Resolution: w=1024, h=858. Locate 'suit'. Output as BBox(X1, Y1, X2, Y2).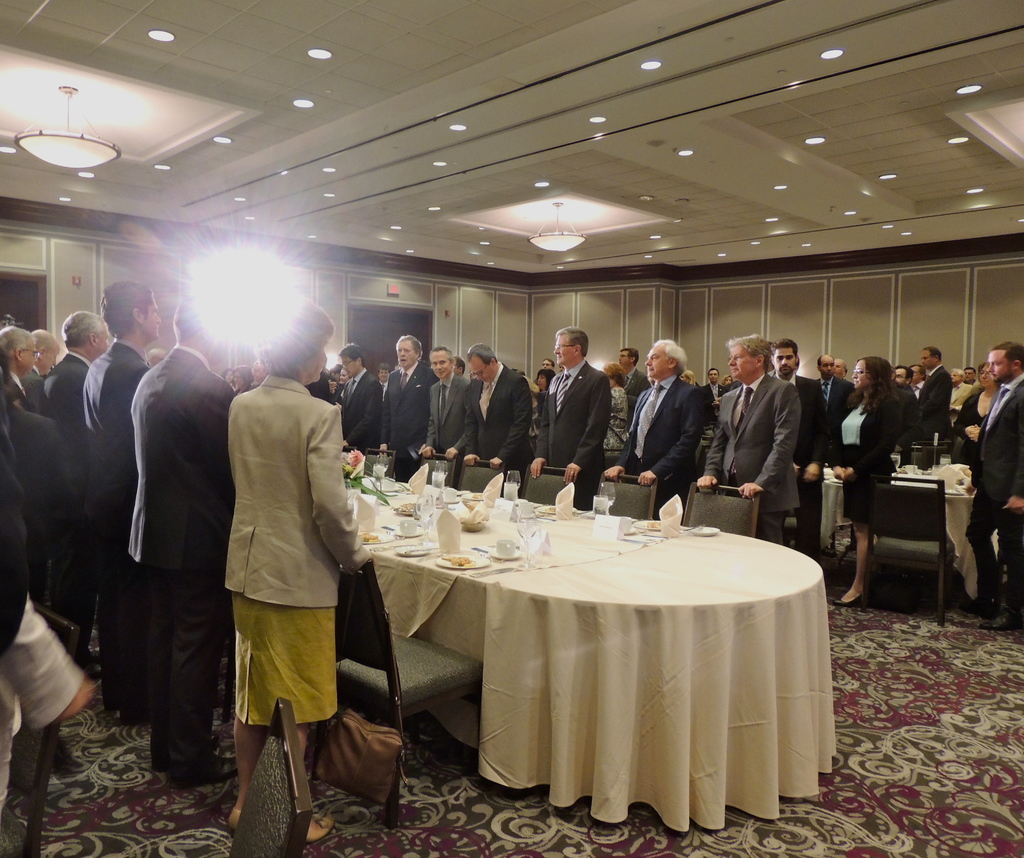
BBox(817, 378, 856, 468).
